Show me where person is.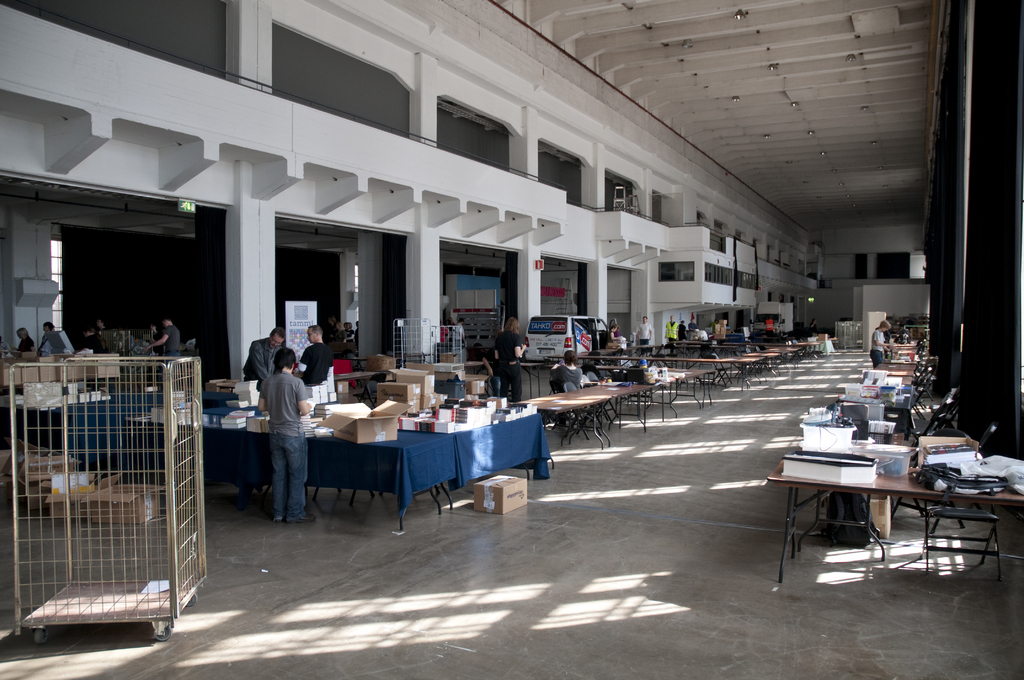
person is at Rect(446, 316, 467, 349).
